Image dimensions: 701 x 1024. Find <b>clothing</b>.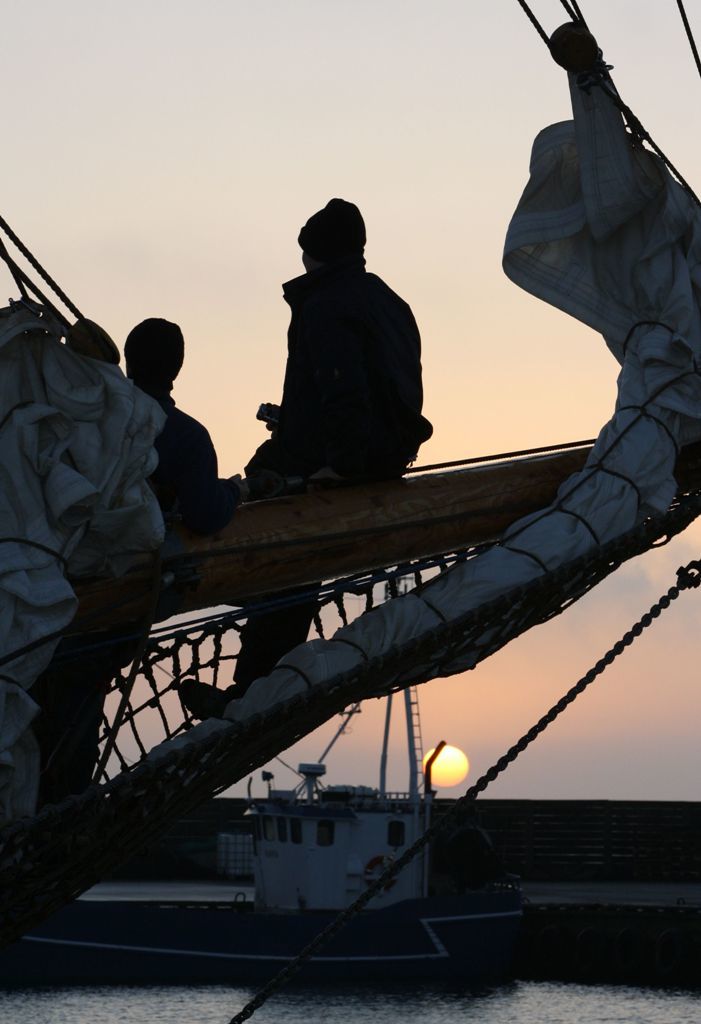
pyautogui.locateOnScreen(25, 390, 227, 796).
